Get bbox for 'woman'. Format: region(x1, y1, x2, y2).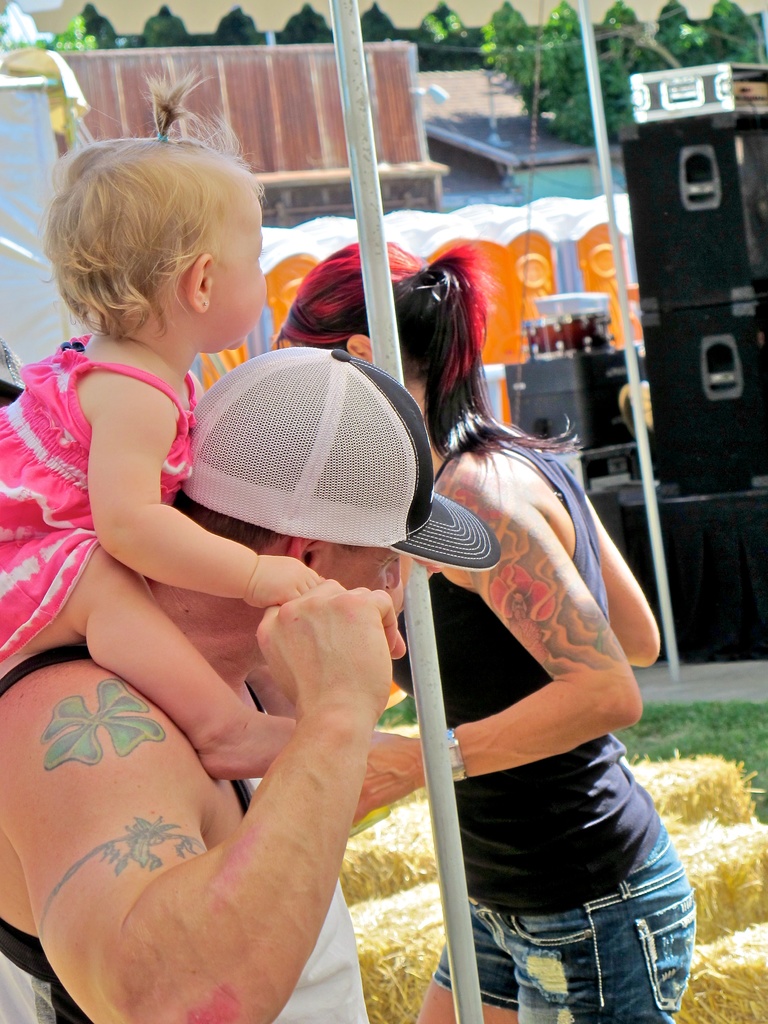
region(358, 175, 671, 1023).
